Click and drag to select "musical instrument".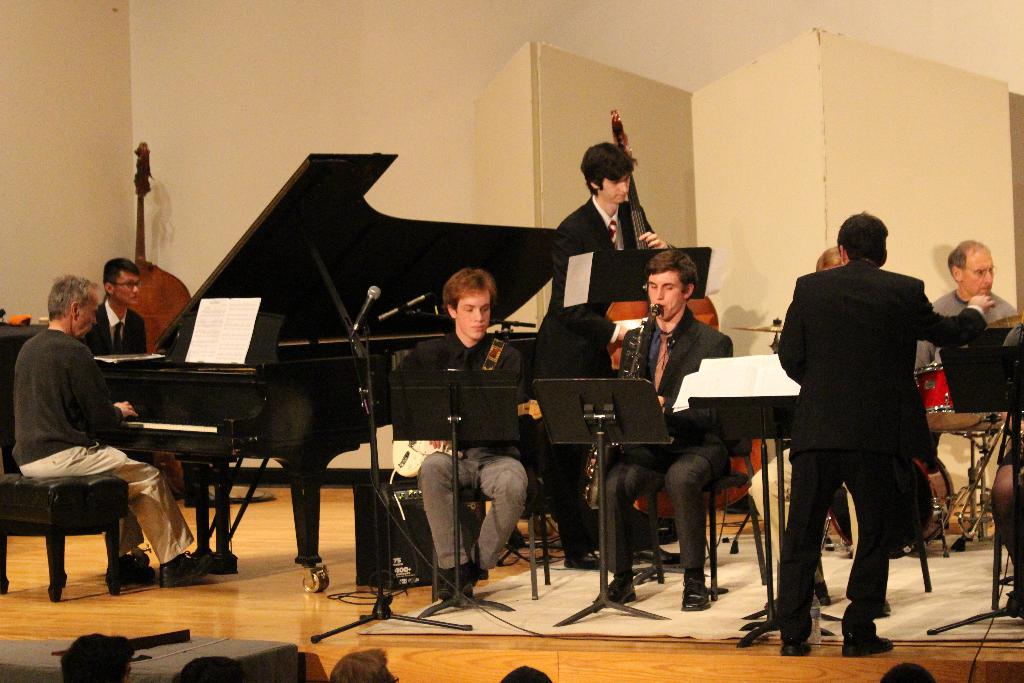
Selection: [x1=595, y1=101, x2=698, y2=259].
